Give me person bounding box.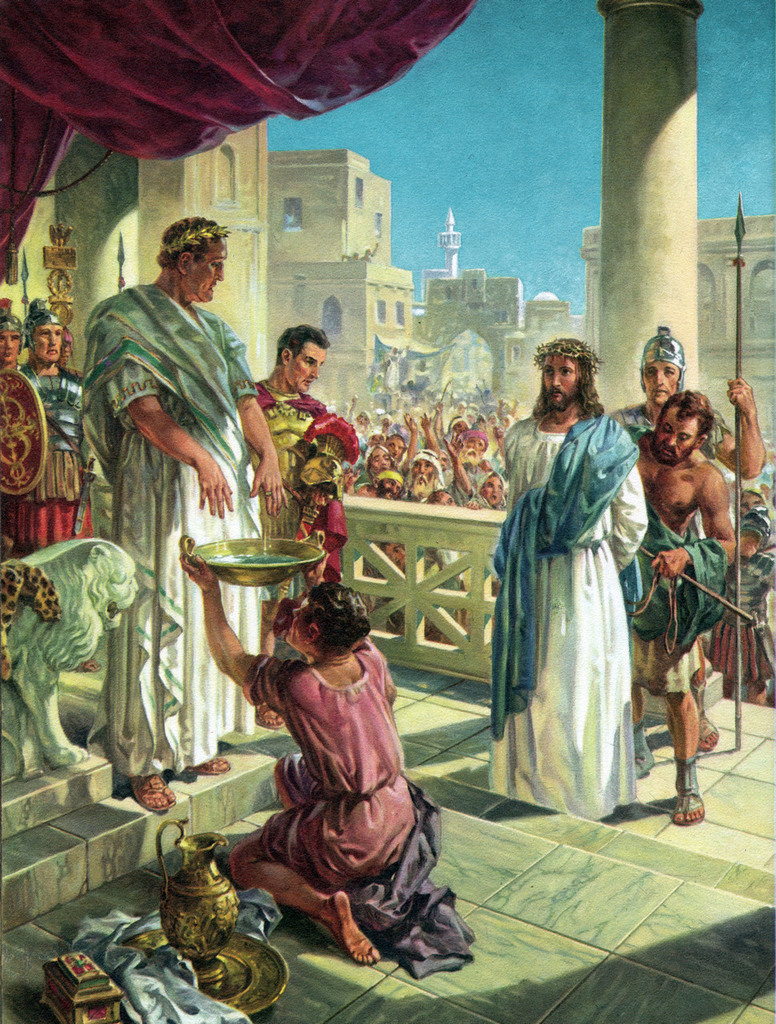
l=3, t=290, r=90, b=558.
